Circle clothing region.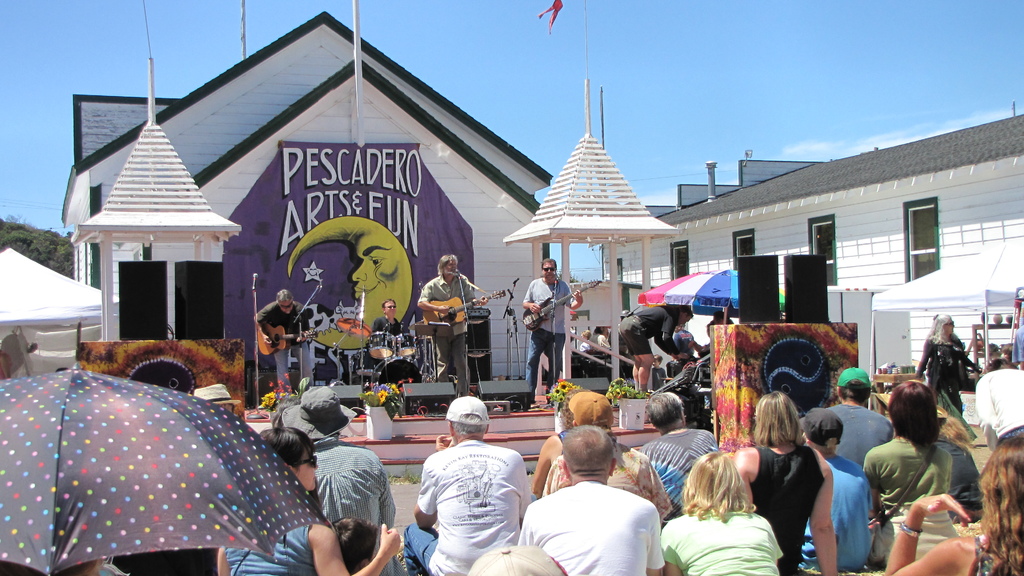
Region: select_region(920, 330, 982, 419).
